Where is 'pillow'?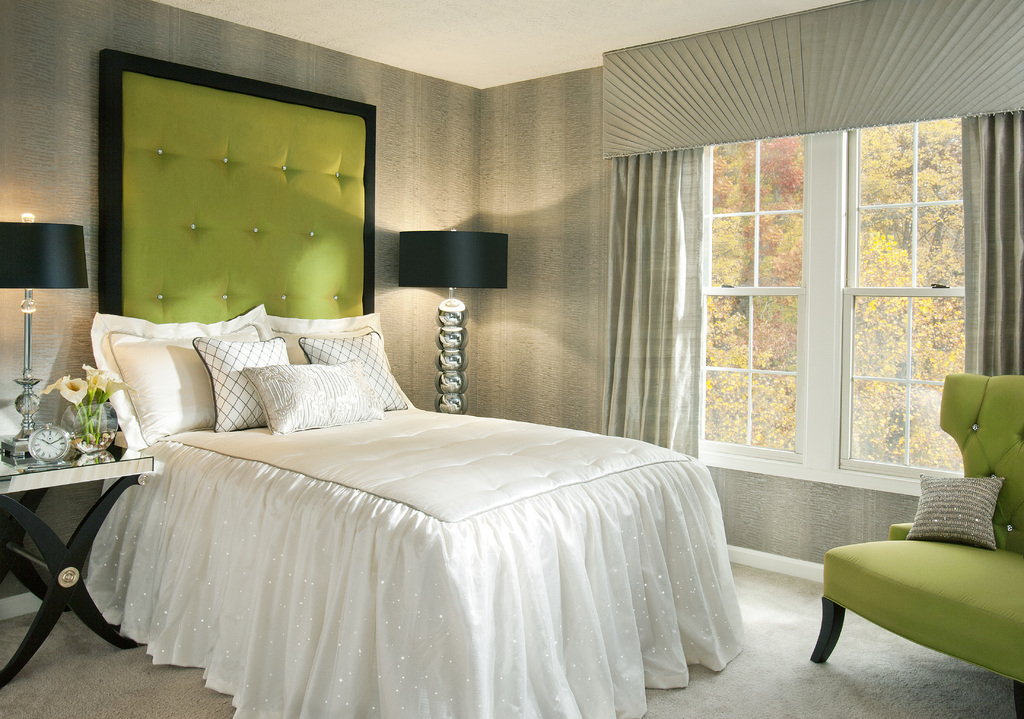
left=900, top=478, right=1005, bottom=558.
